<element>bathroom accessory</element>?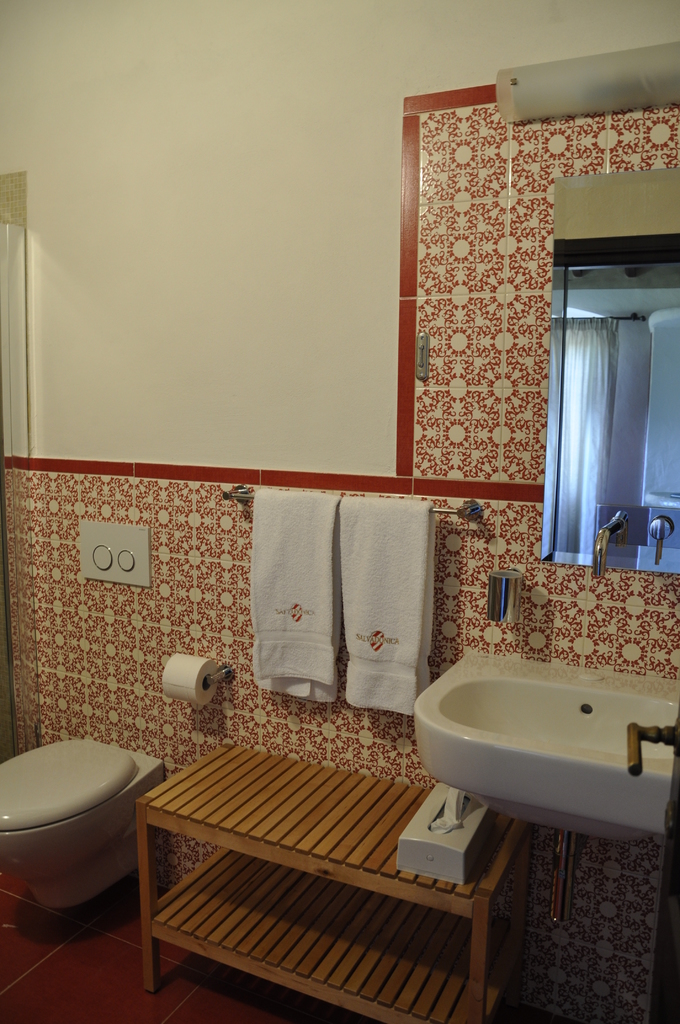
x1=487 y1=566 x2=523 y2=623
